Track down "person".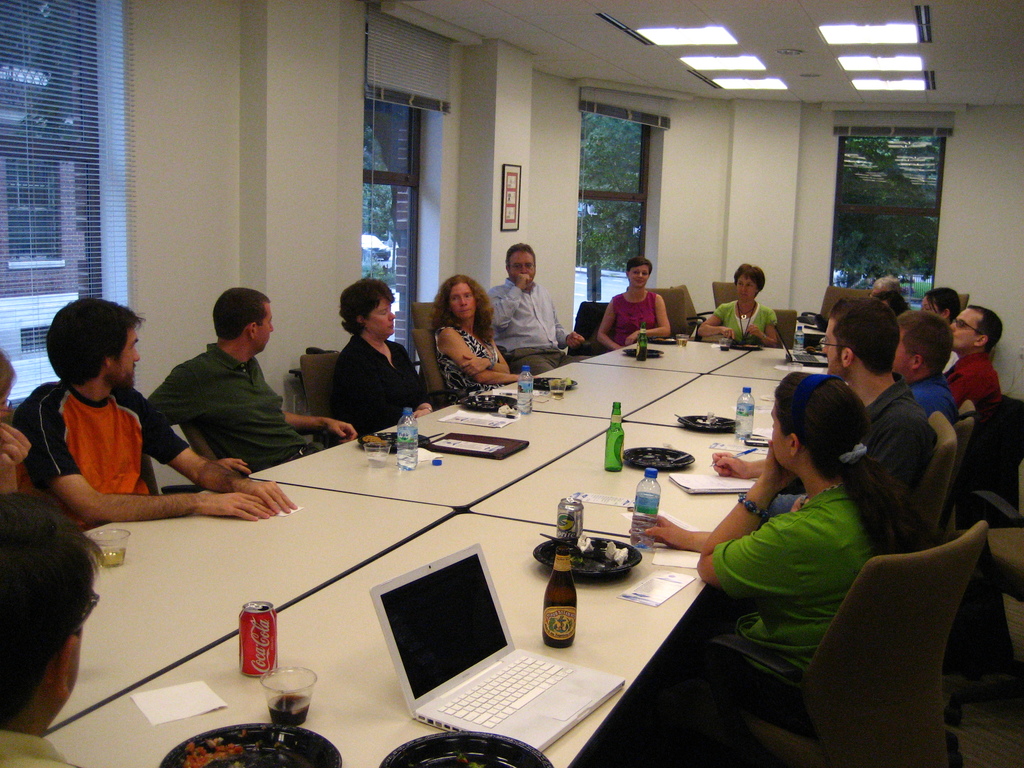
Tracked to region(876, 310, 963, 438).
